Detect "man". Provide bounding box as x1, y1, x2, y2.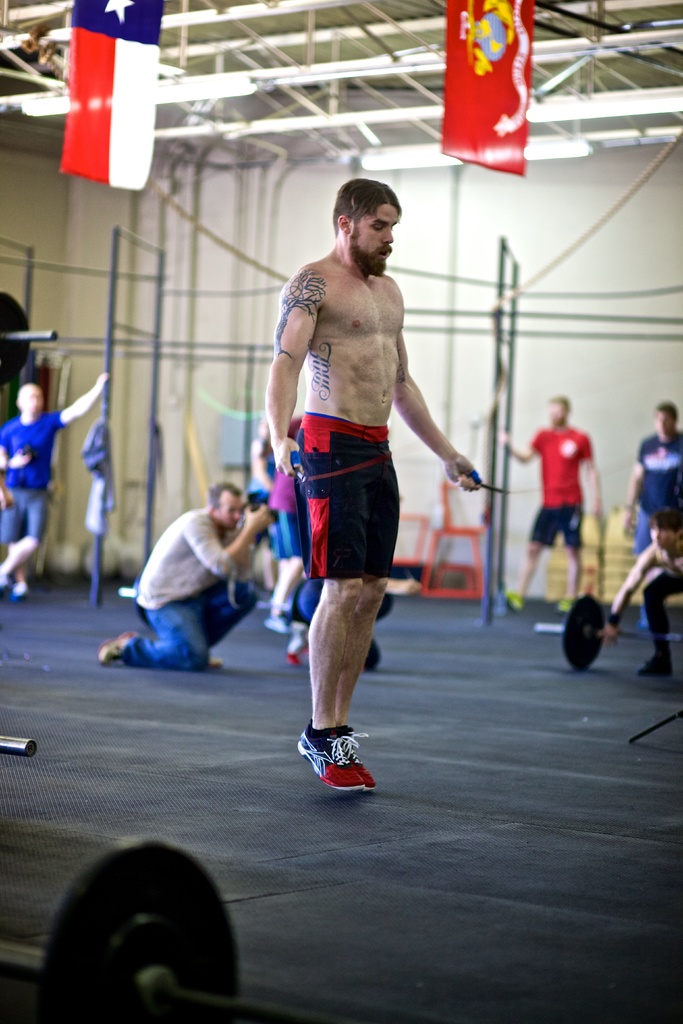
623, 403, 682, 556.
